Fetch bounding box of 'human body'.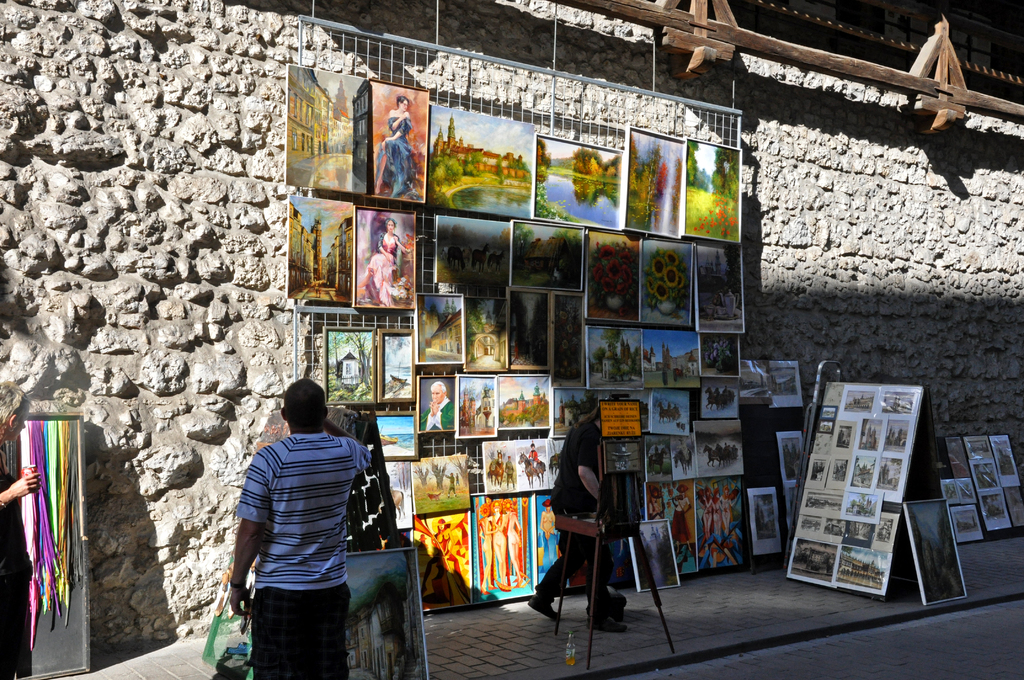
Bbox: 524:409:603:614.
